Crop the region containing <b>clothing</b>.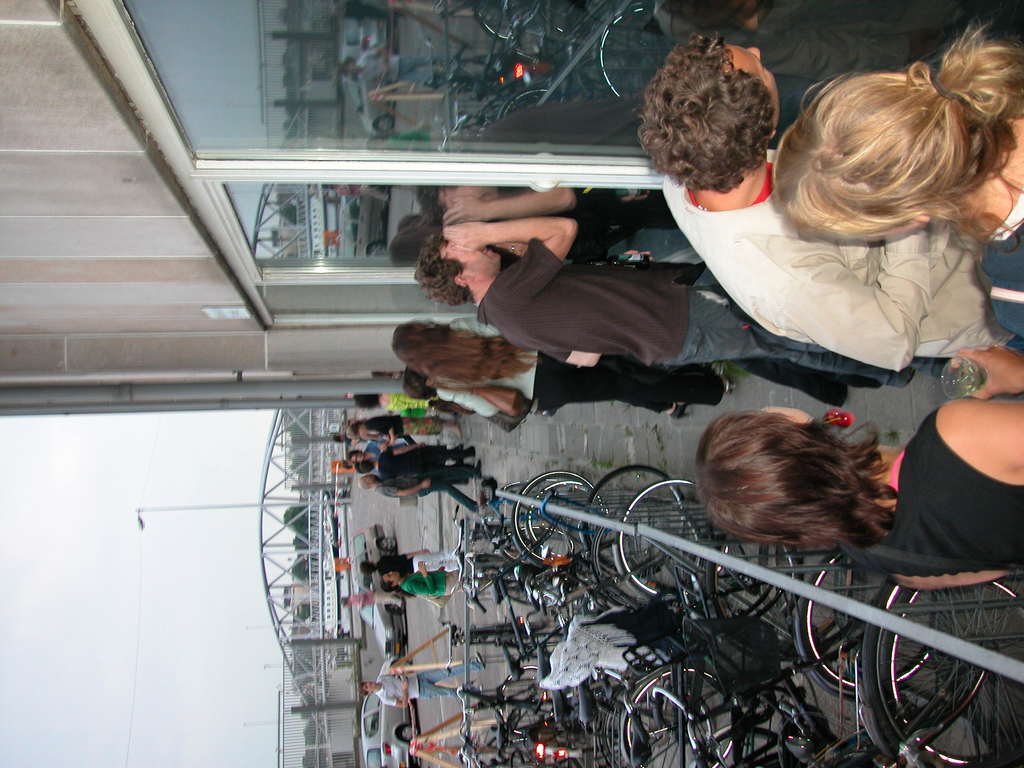
Crop region: (977, 189, 1023, 362).
